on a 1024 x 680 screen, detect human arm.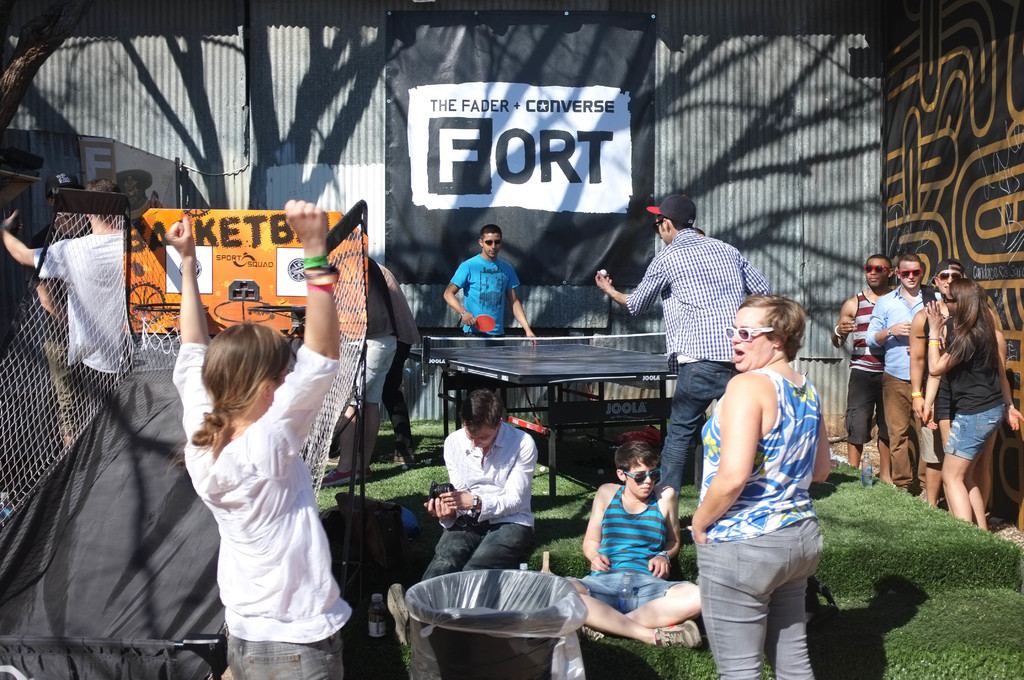
253 198 344 467.
